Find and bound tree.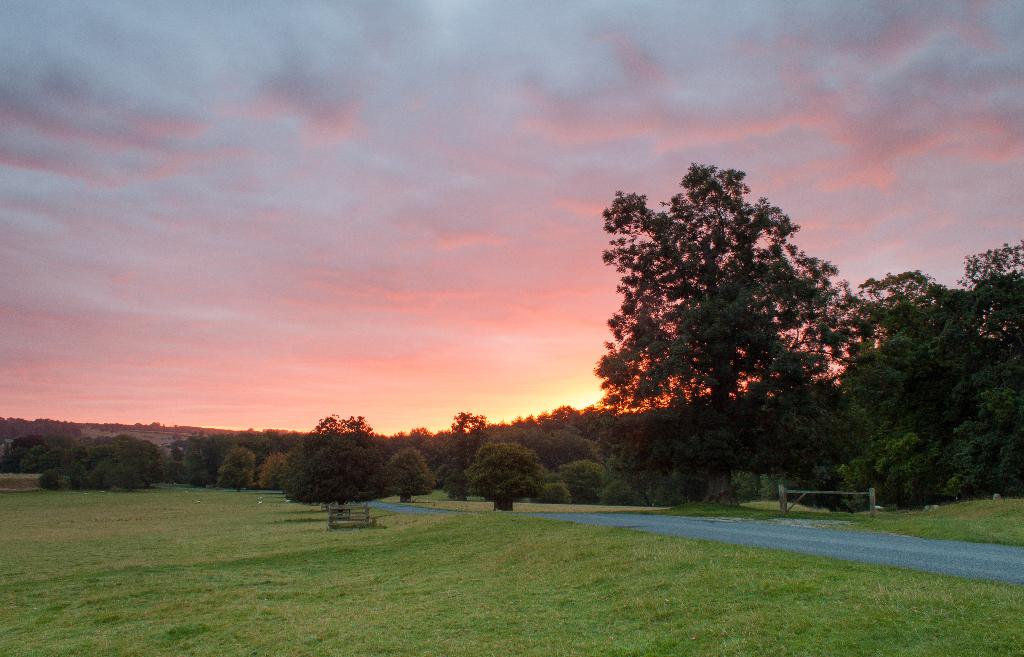
Bound: select_region(845, 246, 1023, 503).
